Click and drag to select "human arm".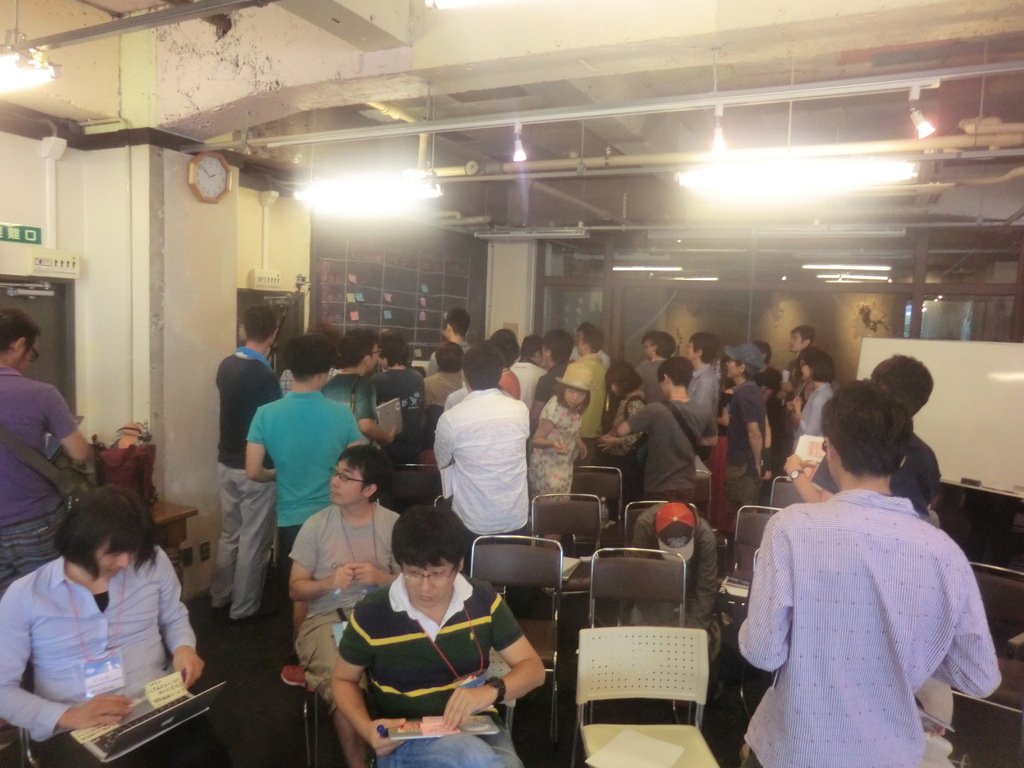
Selection: 737:516:792:676.
